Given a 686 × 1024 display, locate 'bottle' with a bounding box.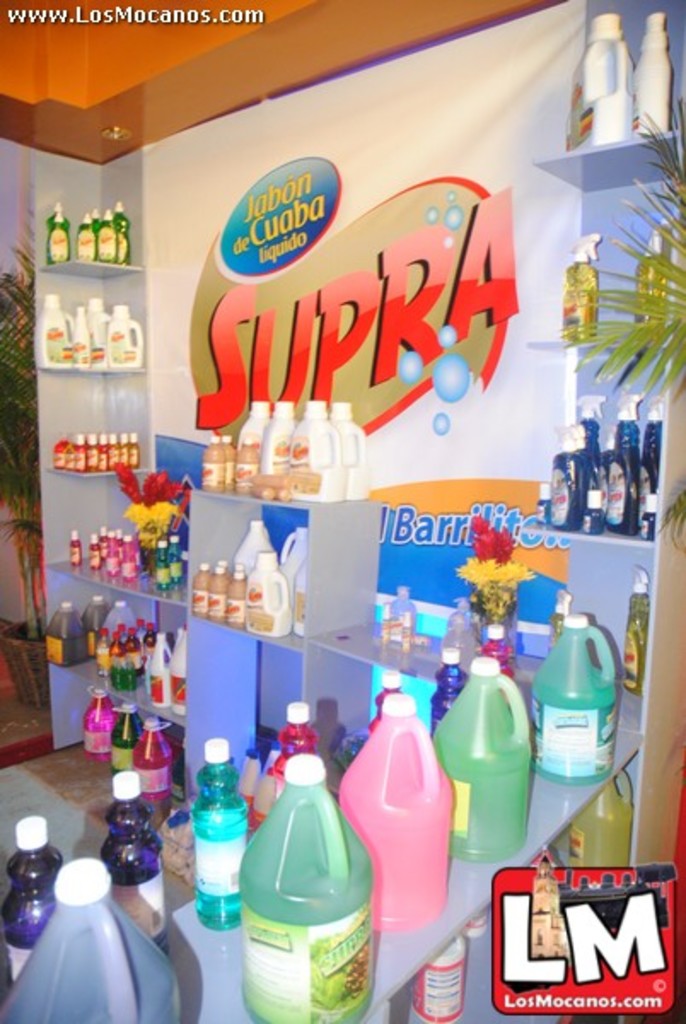
Located: x1=481, y1=623, x2=514, y2=683.
